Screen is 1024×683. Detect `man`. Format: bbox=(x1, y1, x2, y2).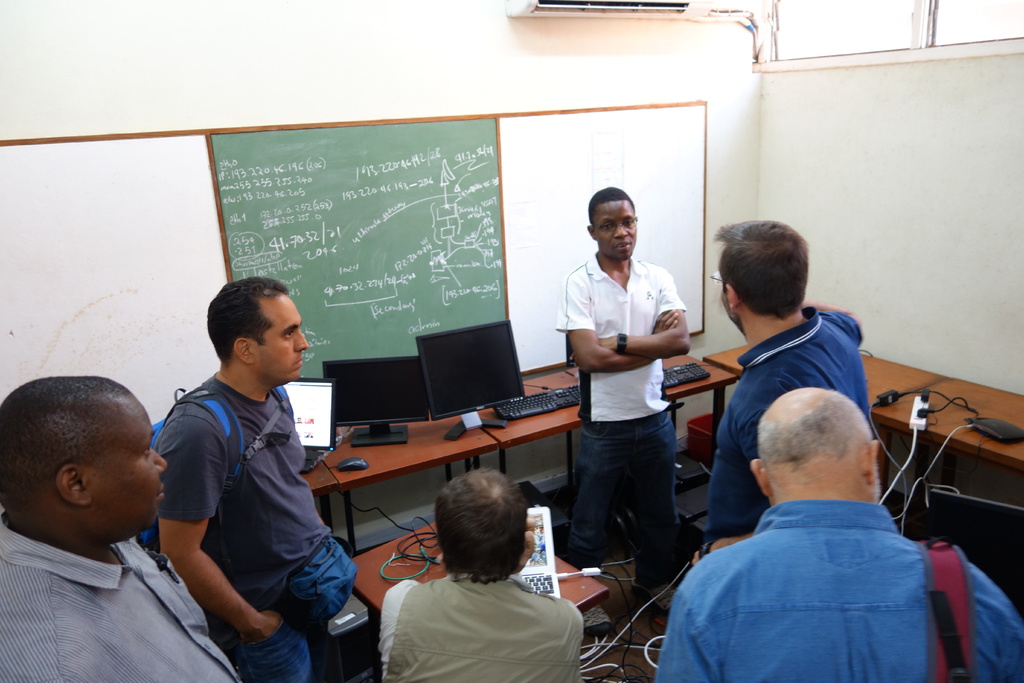
bbox=(671, 354, 979, 673).
